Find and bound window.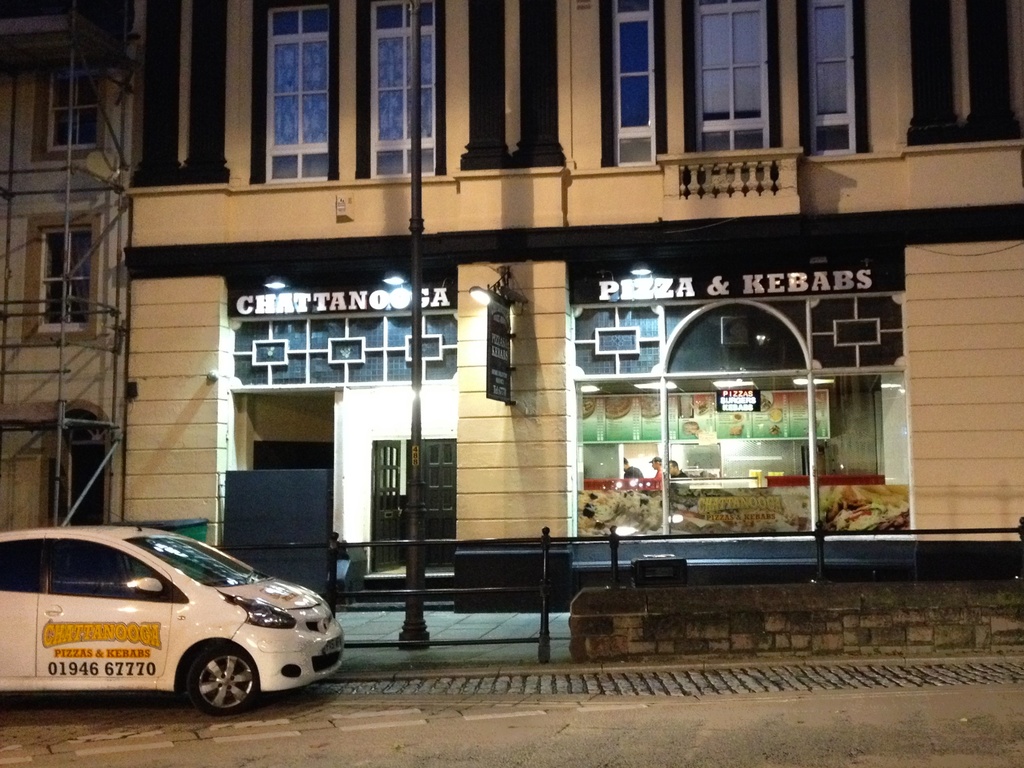
Bound: bbox=[367, 1, 434, 180].
